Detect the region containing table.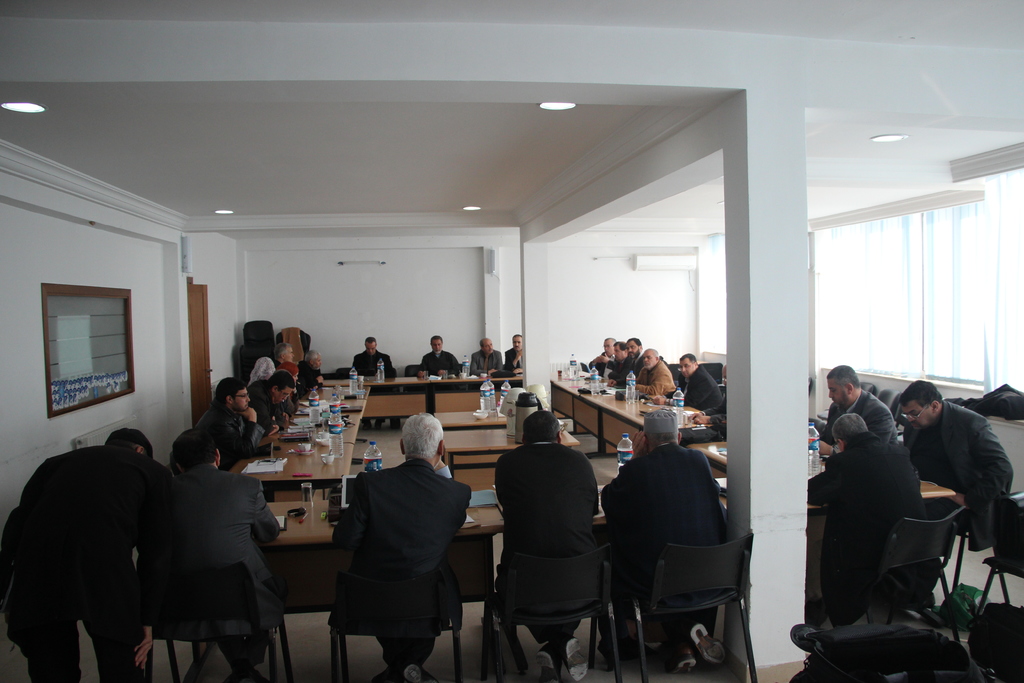
bbox=[442, 423, 584, 493].
